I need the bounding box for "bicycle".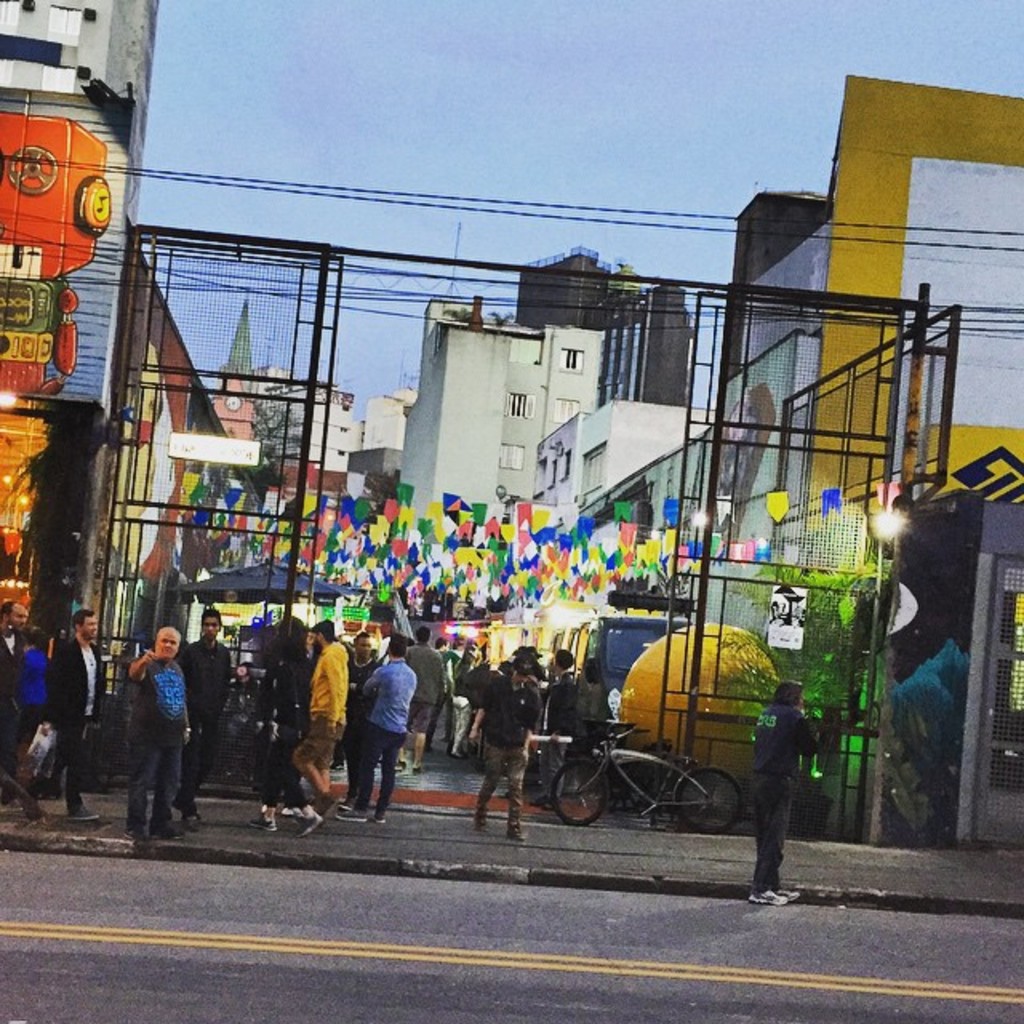
Here it is: <bbox>550, 731, 746, 834</bbox>.
